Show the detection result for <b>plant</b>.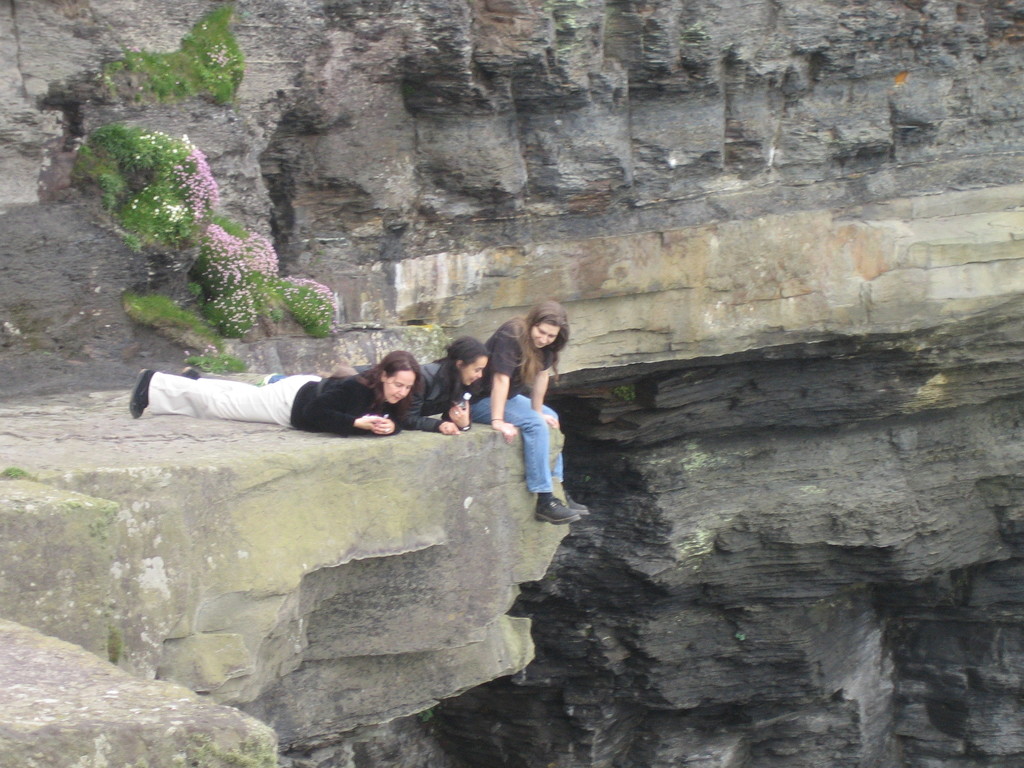
[left=613, top=383, right=636, bottom=404].
